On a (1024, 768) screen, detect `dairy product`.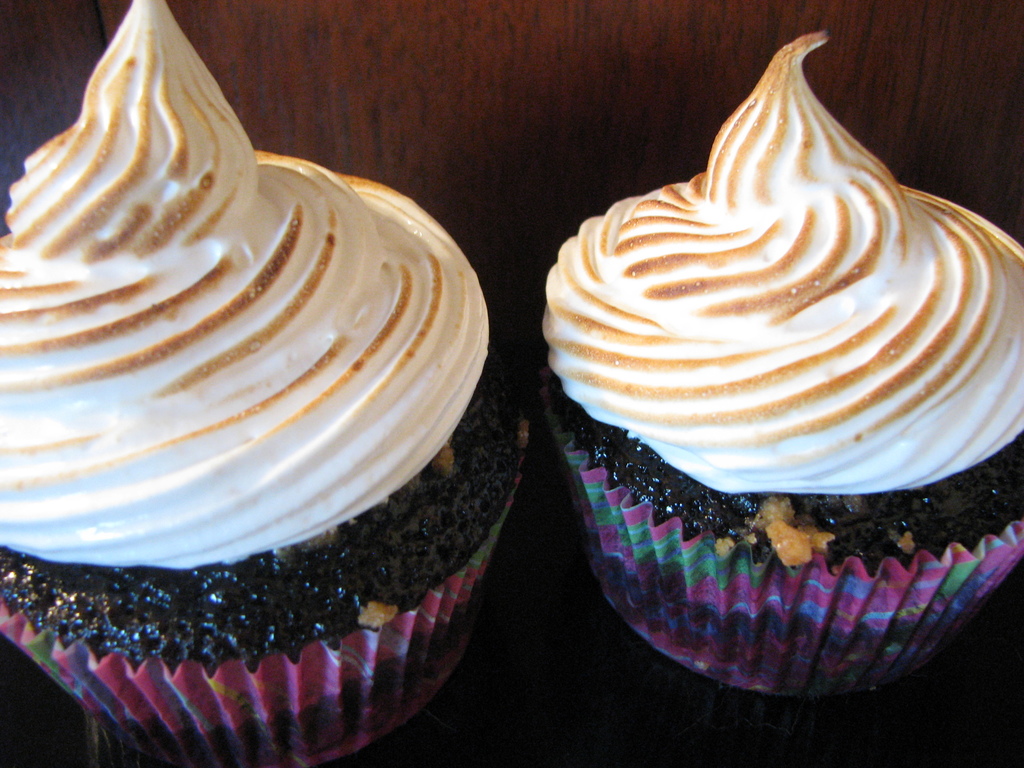
locate(533, 51, 1005, 572).
